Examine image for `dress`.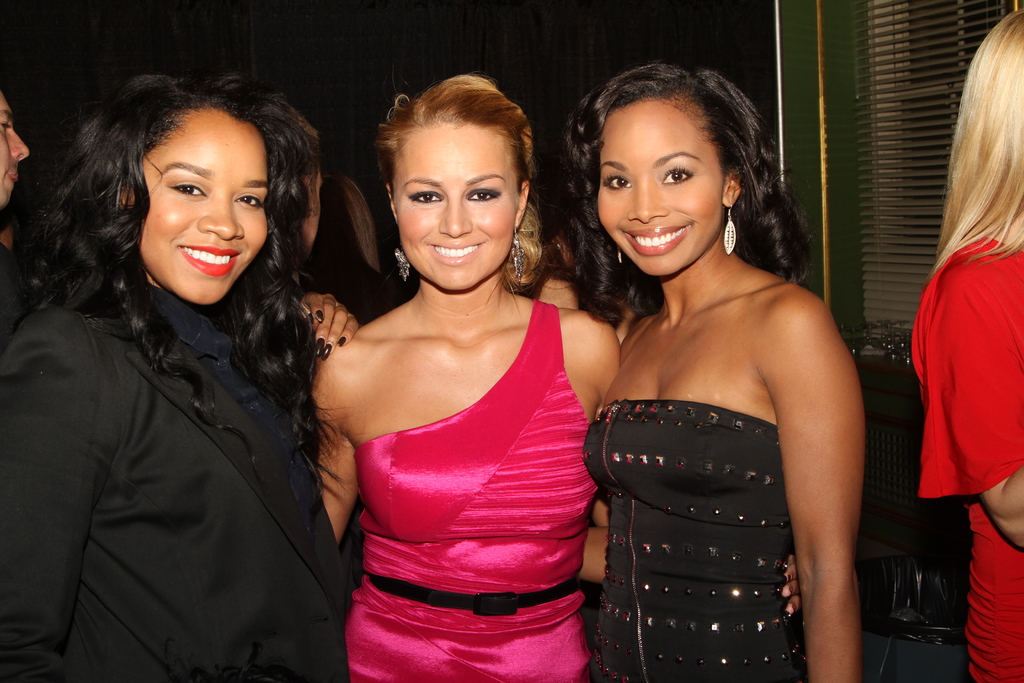
Examination result: 341 295 598 682.
